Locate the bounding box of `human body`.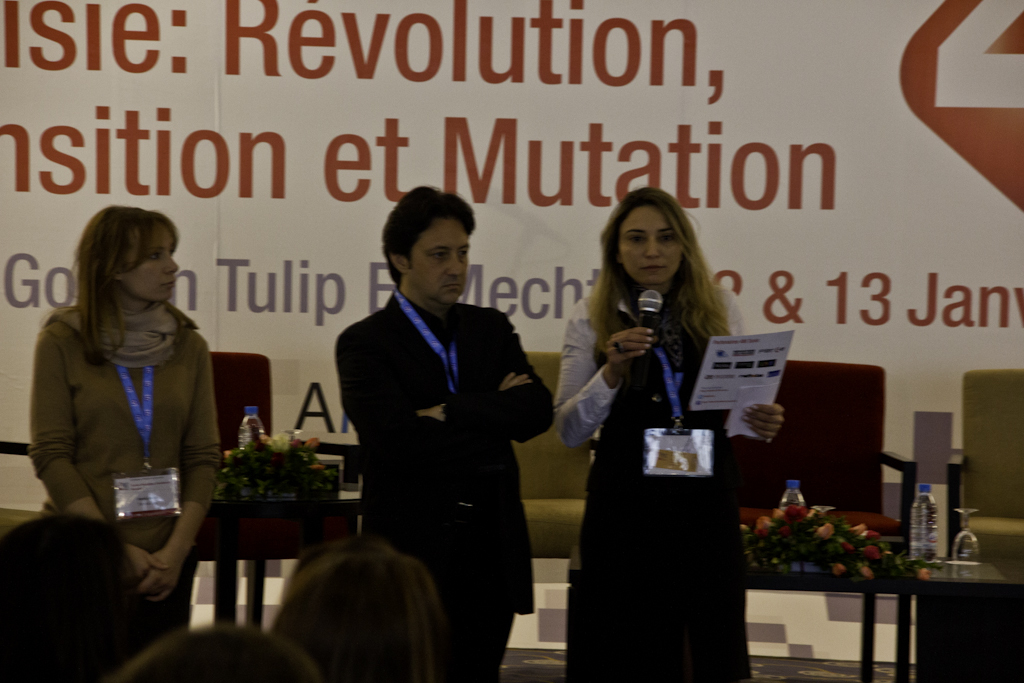
Bounding box: [left=16, top=184, right=228, bottom=617].
